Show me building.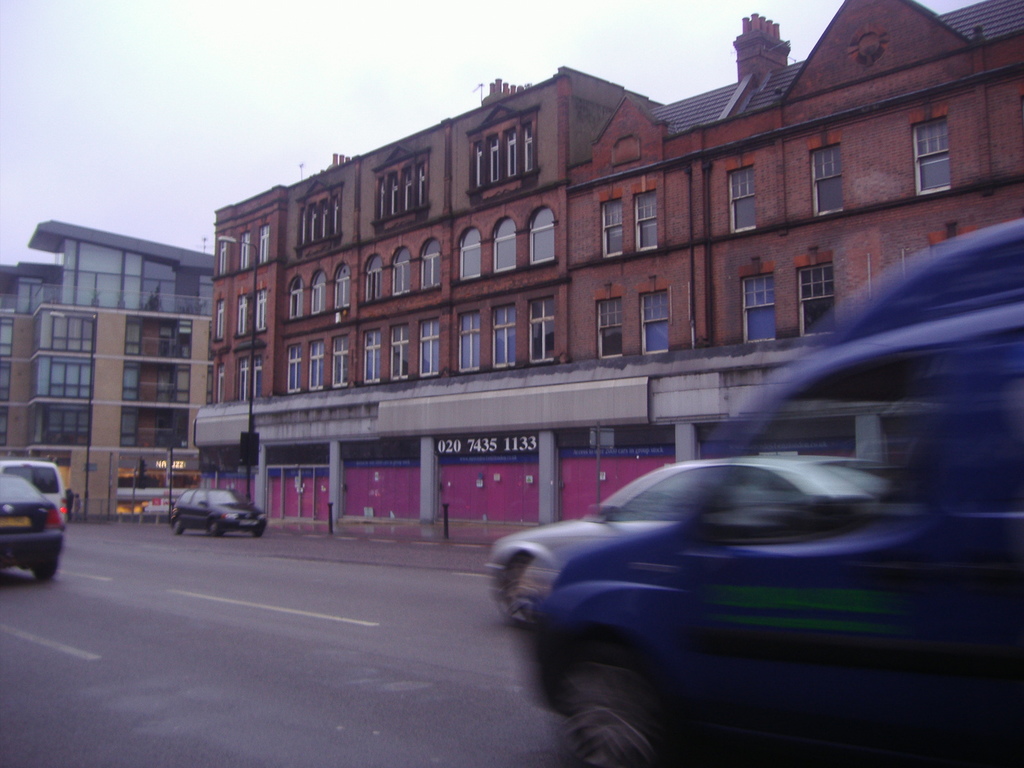
building is here: rect(189, 0, 1023, 533).
